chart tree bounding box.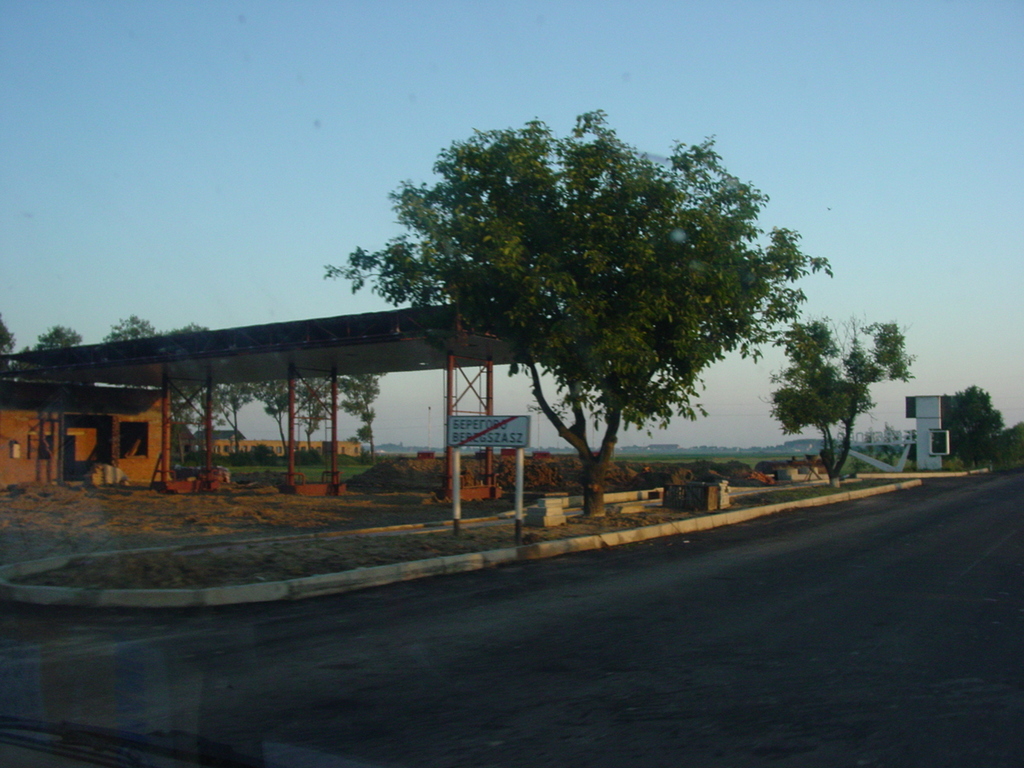
Charted: (759, 317, 916, 483).
